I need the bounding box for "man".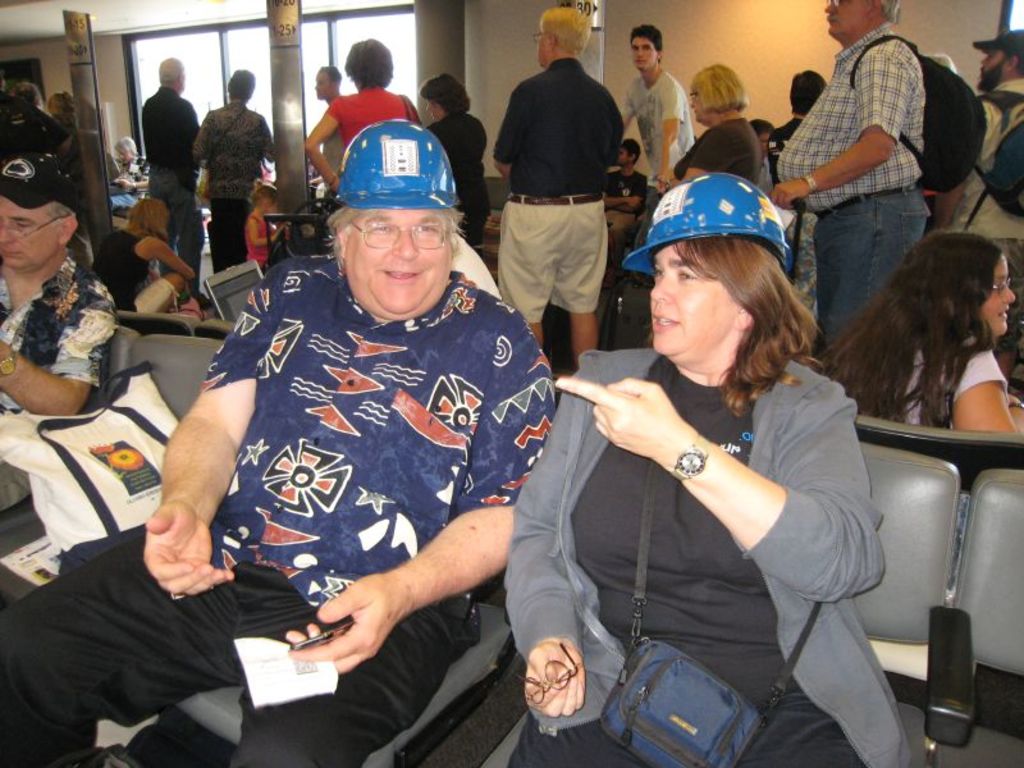
Here it is: (left=618, top=29, right=707, bottom=242).
